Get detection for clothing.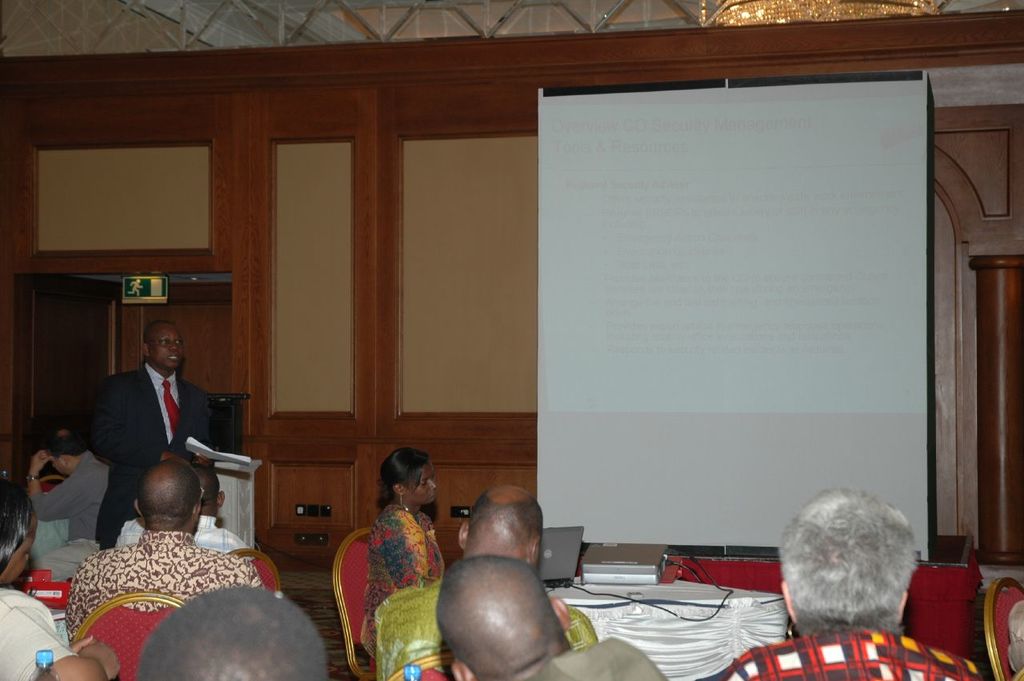
Detection: <box>69,527,266,643</box>.
